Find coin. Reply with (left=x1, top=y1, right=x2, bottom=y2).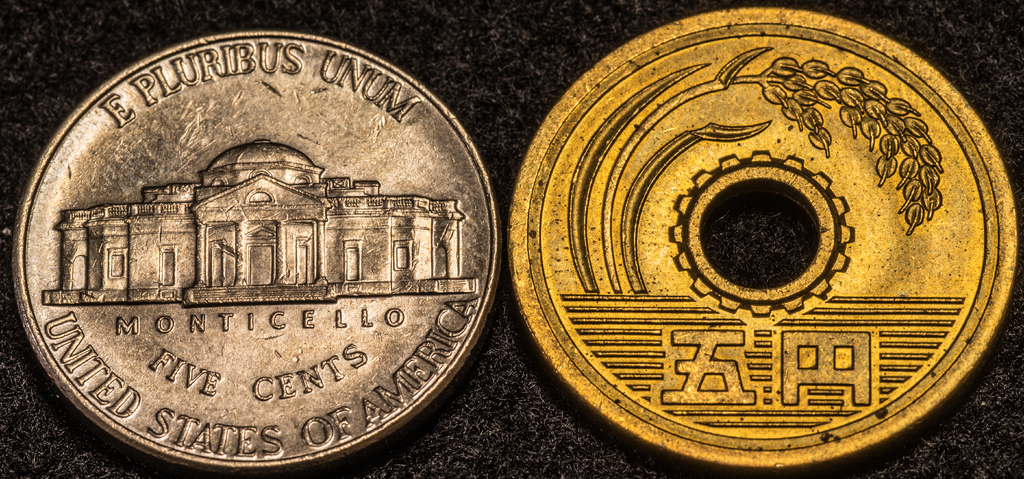
(left=8, top=31, right=497, bottom=462).
